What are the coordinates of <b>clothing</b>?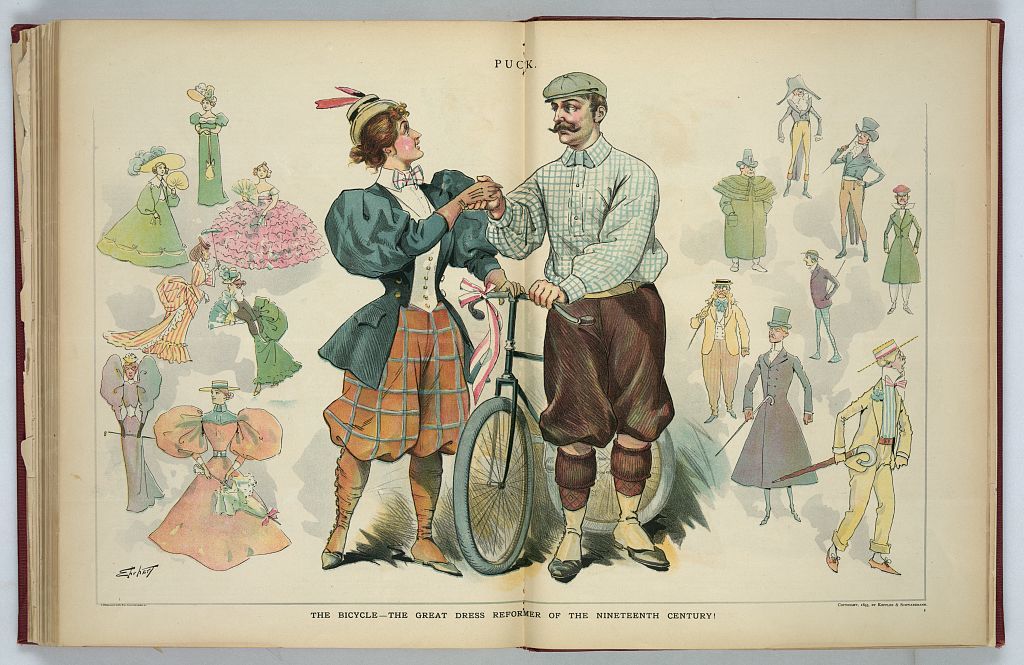
left=788, top=106, right=811, bottom=186.
